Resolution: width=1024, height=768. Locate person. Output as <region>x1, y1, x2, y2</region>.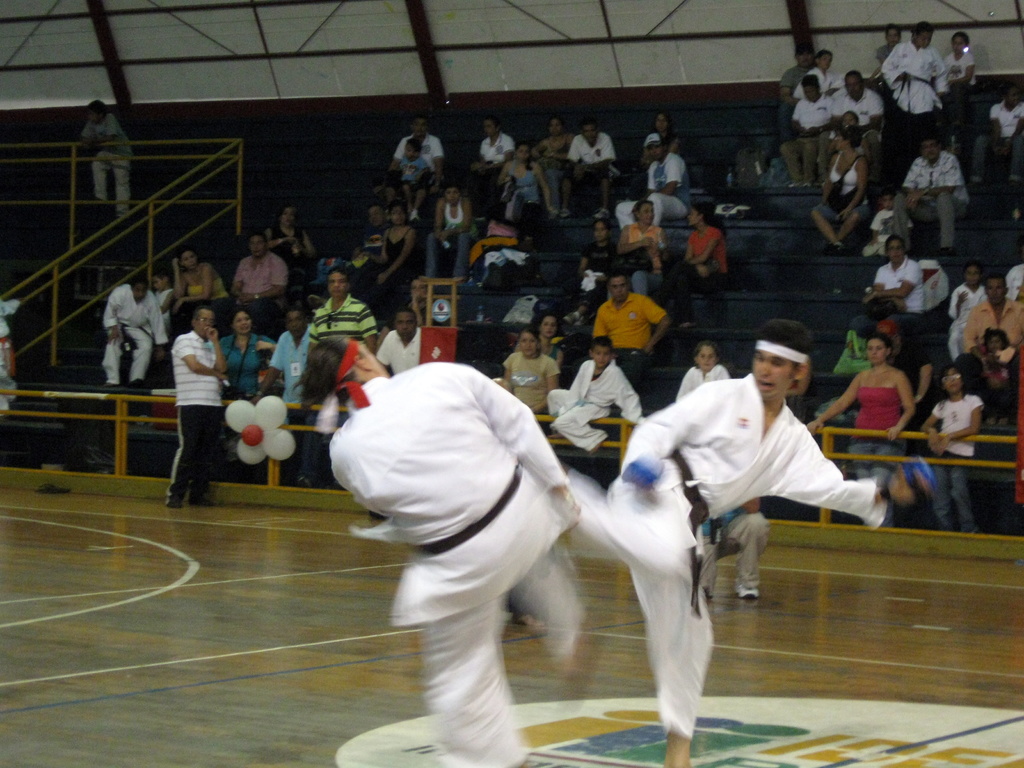
<region>813, 130, 872, 249</region>.
